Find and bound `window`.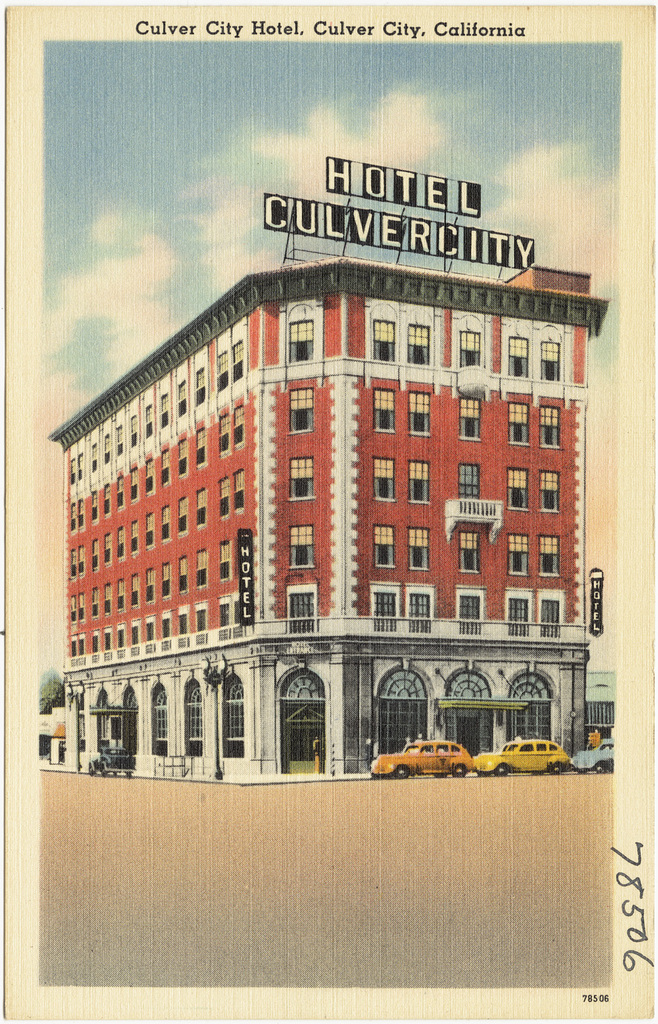
Bound: <region>375, 524, 394, 567</region>.
